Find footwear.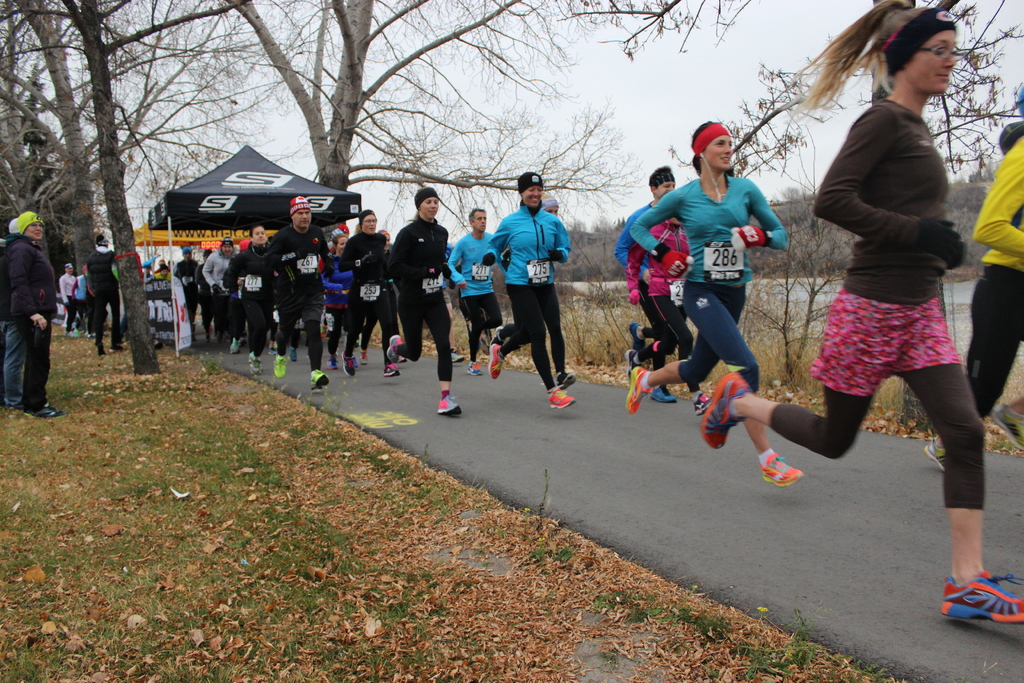
select_region(357, 349, 369, 366).
